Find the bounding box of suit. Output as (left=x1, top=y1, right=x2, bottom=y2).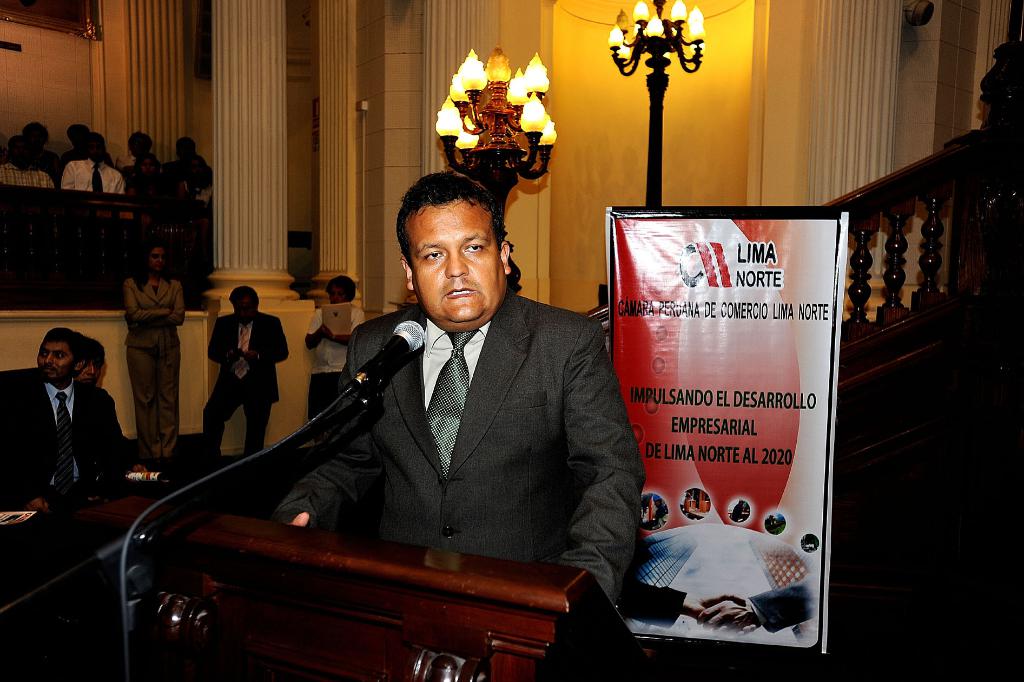
(left=195, top=313, right=288, bottom=460).
